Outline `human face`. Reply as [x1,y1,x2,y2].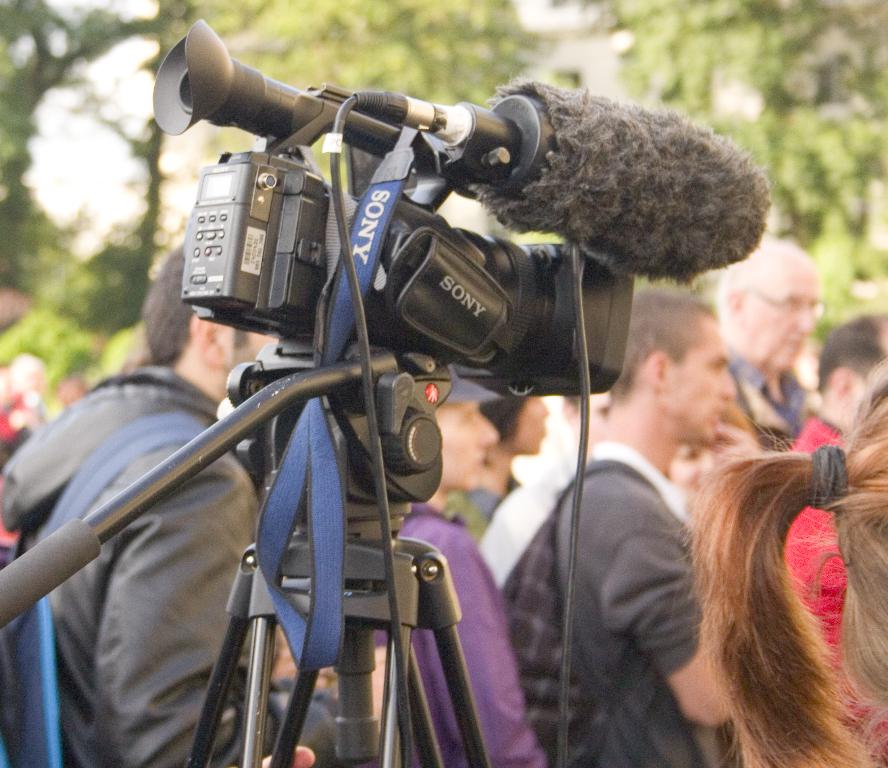
[225,330,280,392].
